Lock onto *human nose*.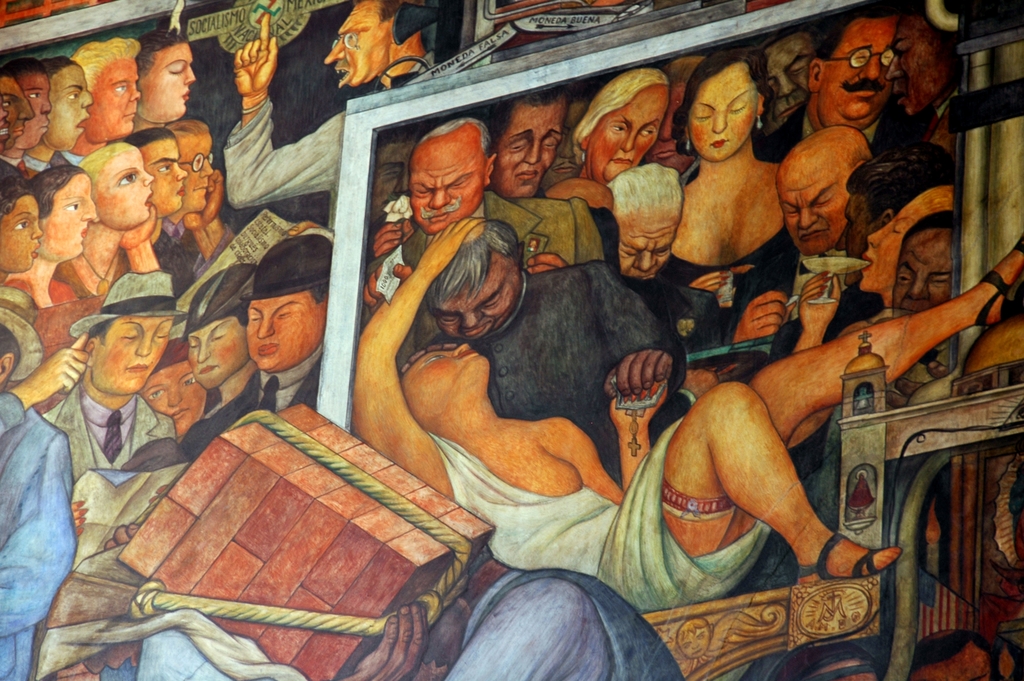
Locked: locate(871, 224, 890, 248).
